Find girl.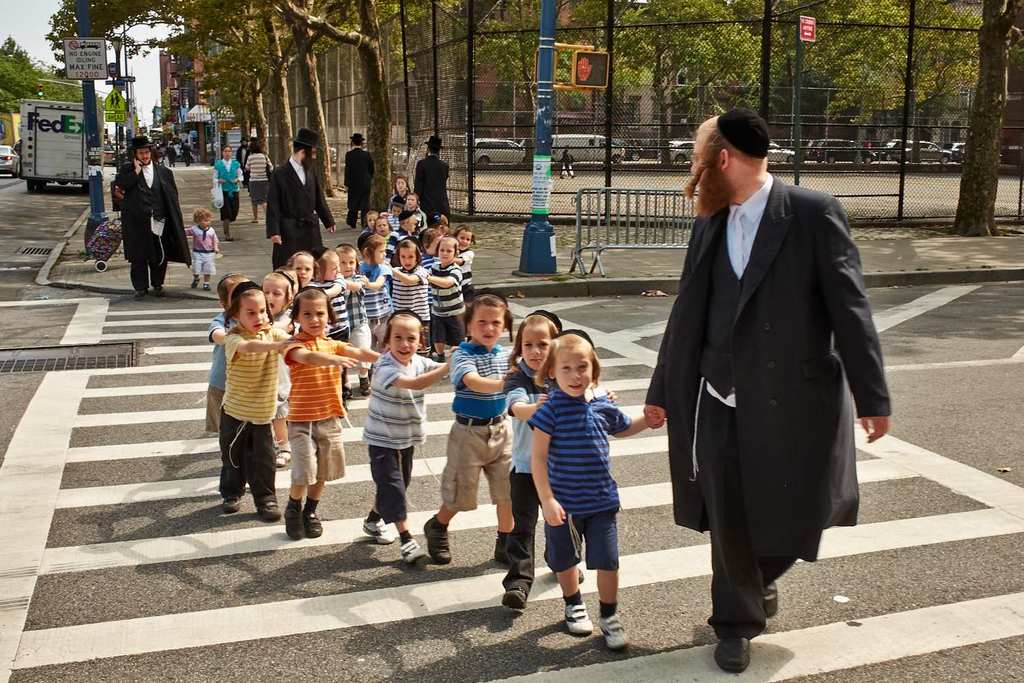
(286, 251, 324, 289).
